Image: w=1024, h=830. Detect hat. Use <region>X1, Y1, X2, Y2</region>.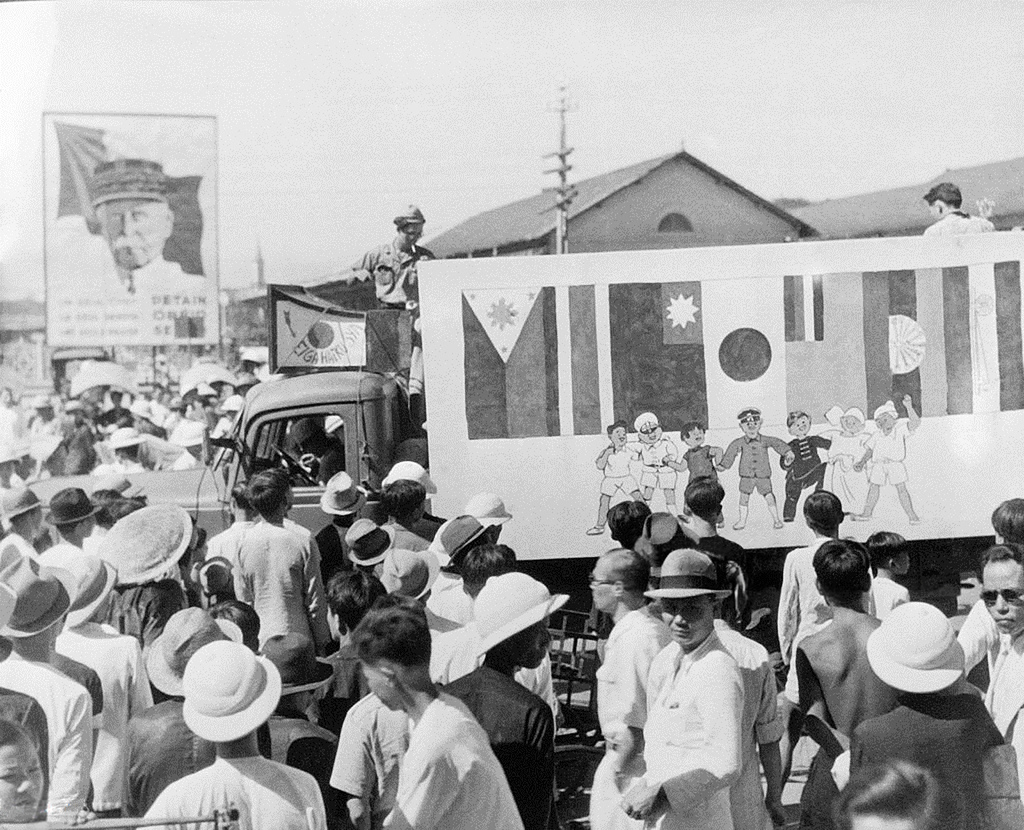
<region>380, 547, 436, 596</region>.
